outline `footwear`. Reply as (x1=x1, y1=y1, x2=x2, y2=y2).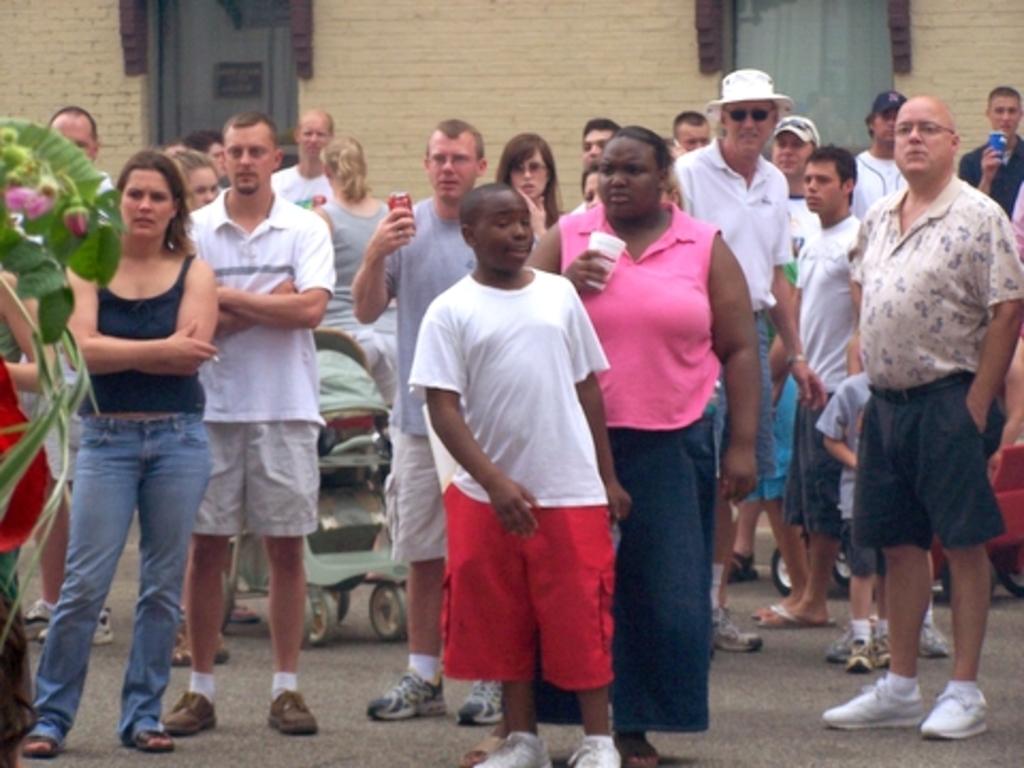
(x1=617, y1=736, x2=657, y2=766).
